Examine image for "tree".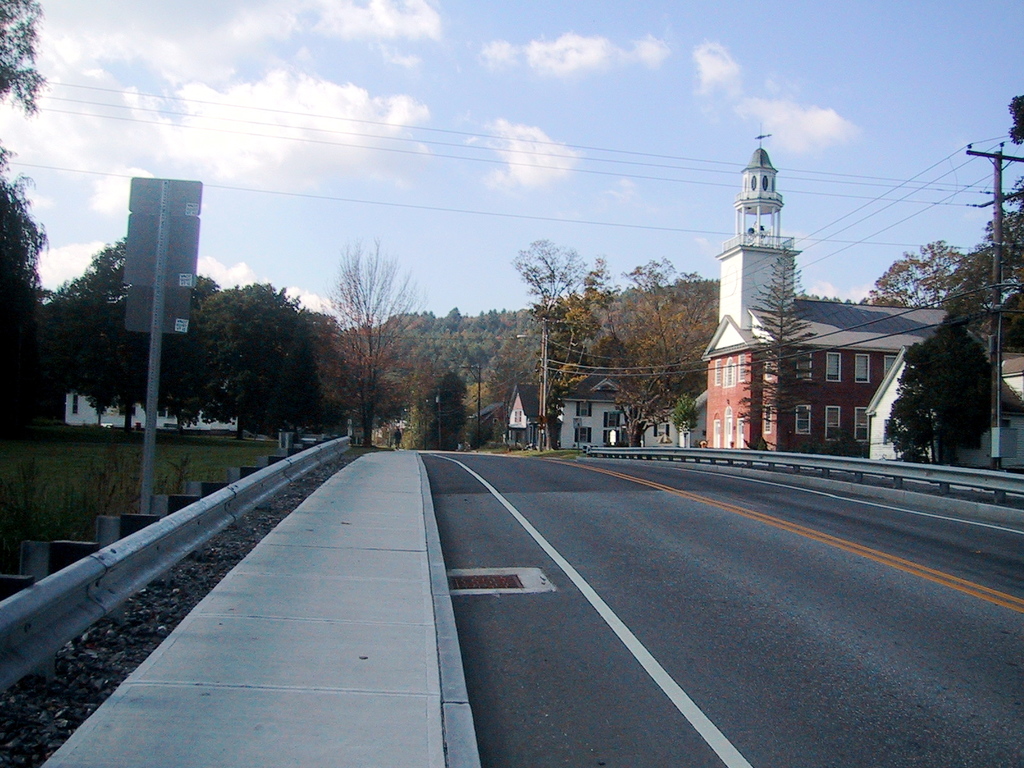
Examination result: 482/336/539/421.
